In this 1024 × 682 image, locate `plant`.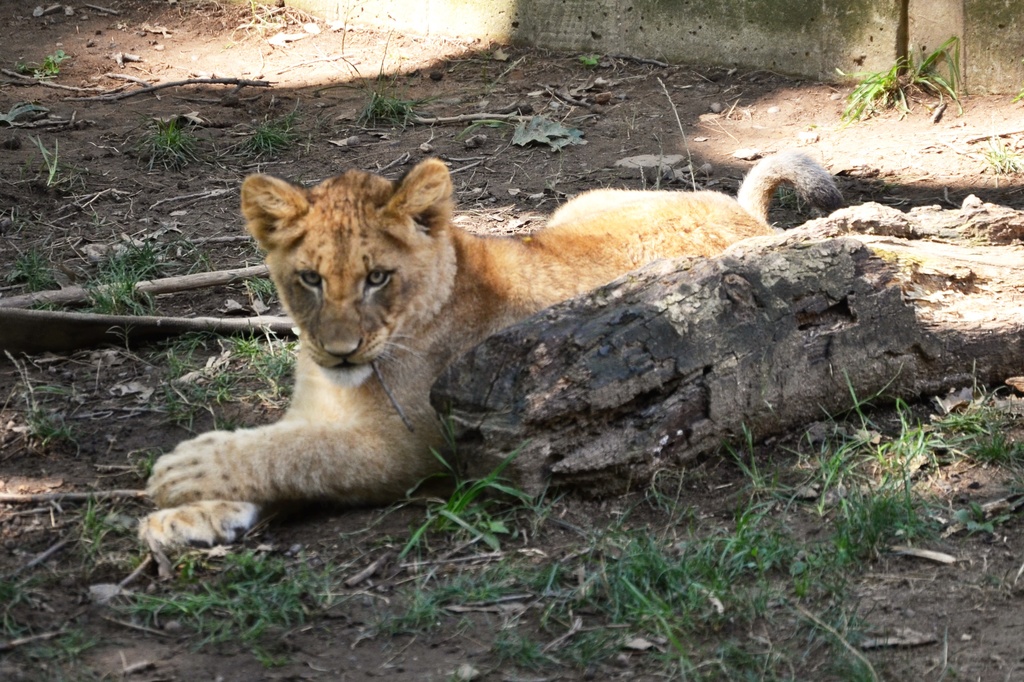
Bounding box: <region>878, 182, 900, 194</region>.
